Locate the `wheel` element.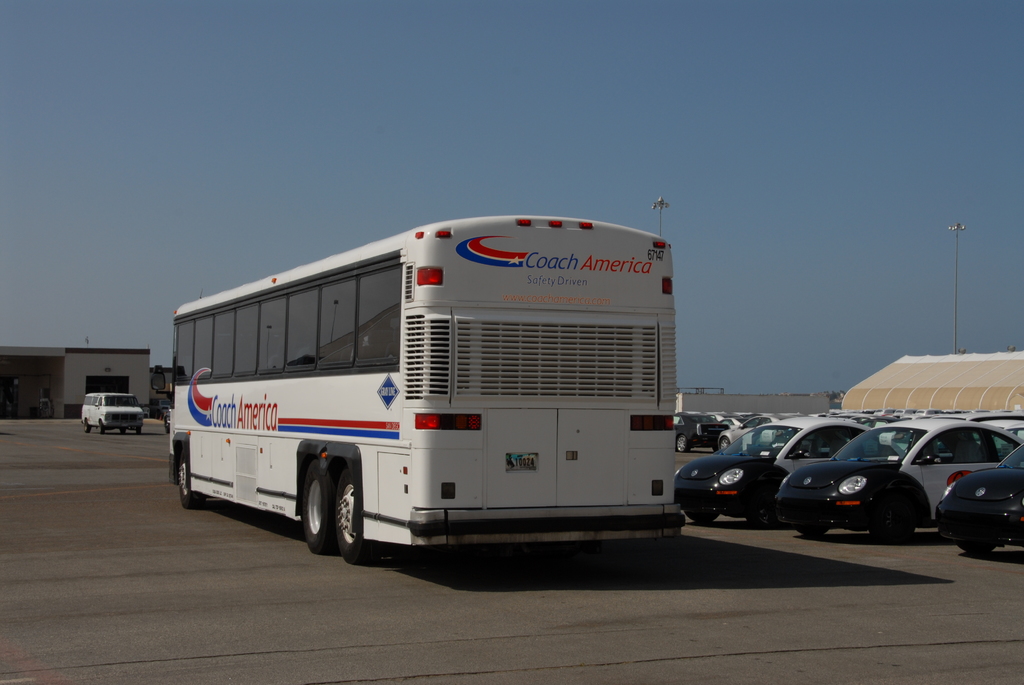
Element bbox: [left=296, top=461, right=335, bottom=546].
